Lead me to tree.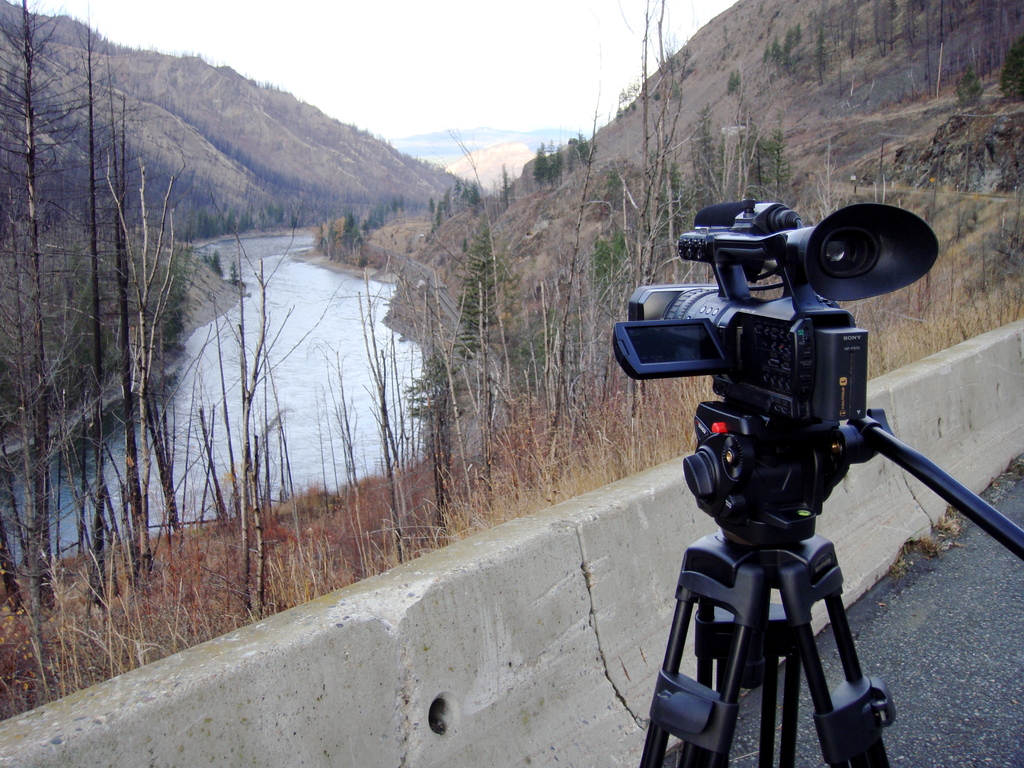
Lead to bbox(452, 221, 523, 367).
